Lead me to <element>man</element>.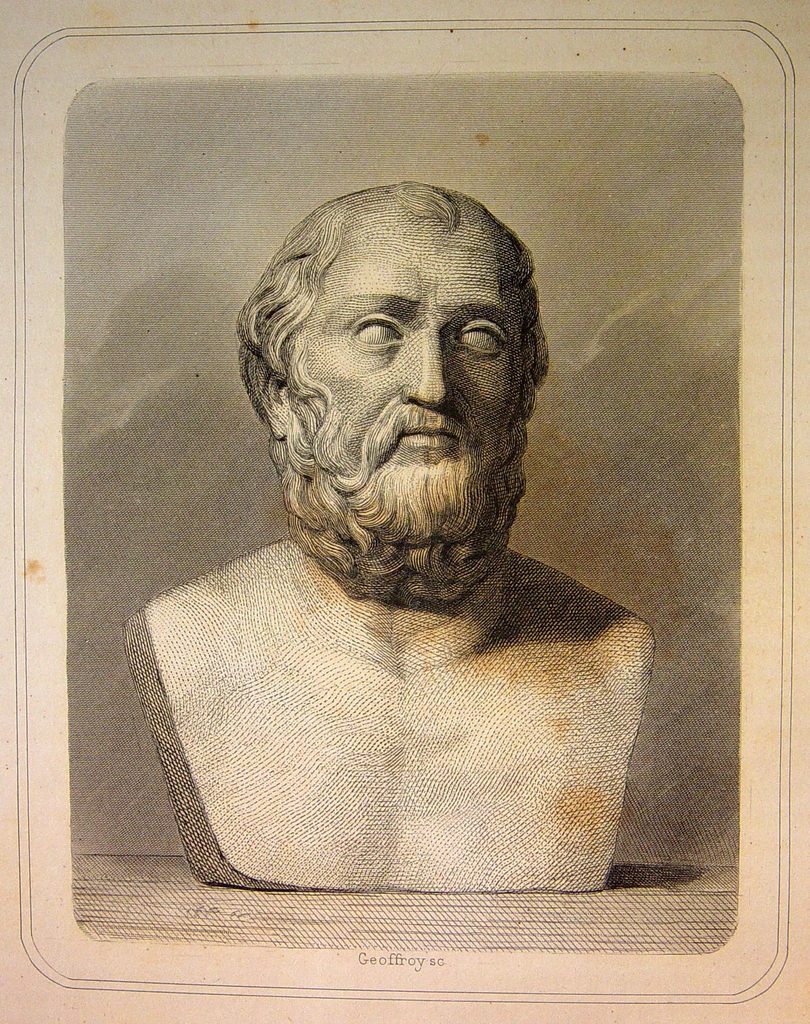
Lead to l=105, t=259, r=709, b=975.
